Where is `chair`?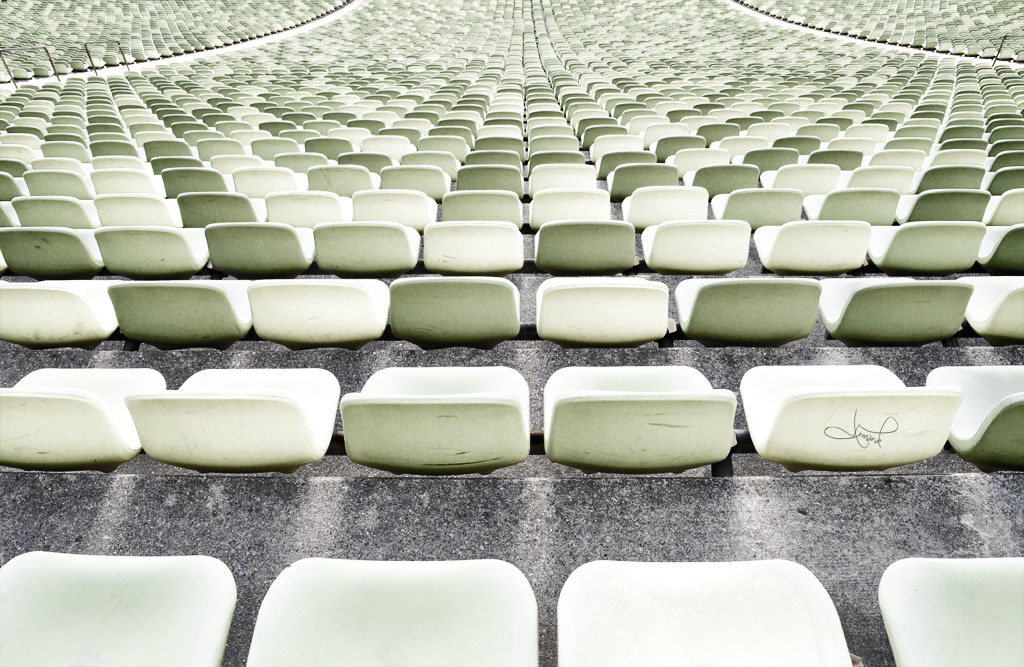
(left=0, top=542, right=239, bottom=666).
